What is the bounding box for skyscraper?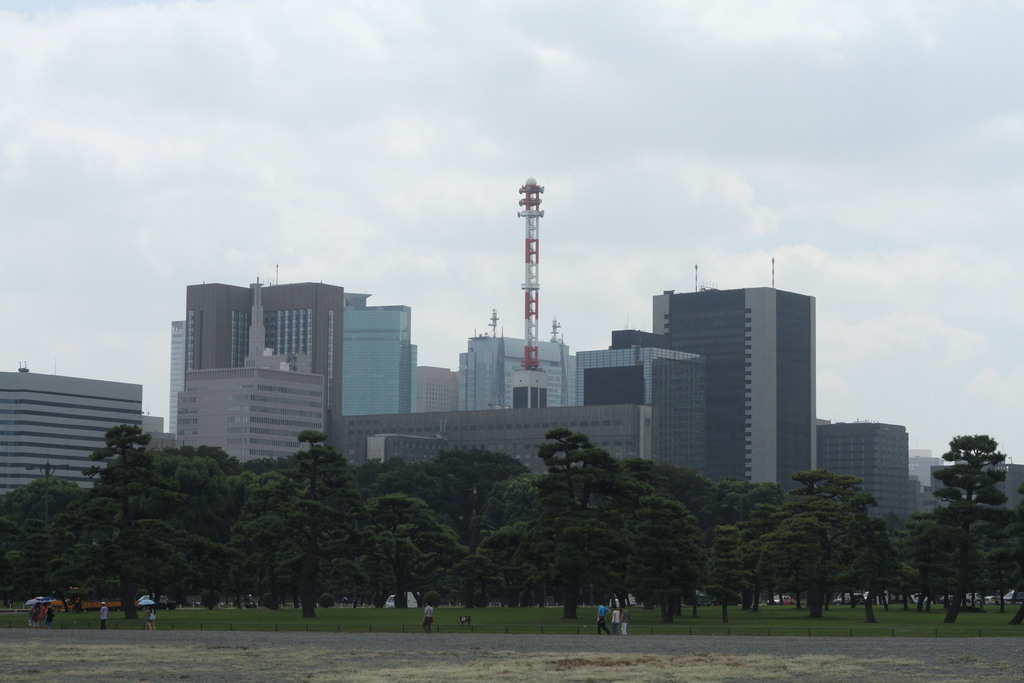
select_region(458, 312, 578, 405).
